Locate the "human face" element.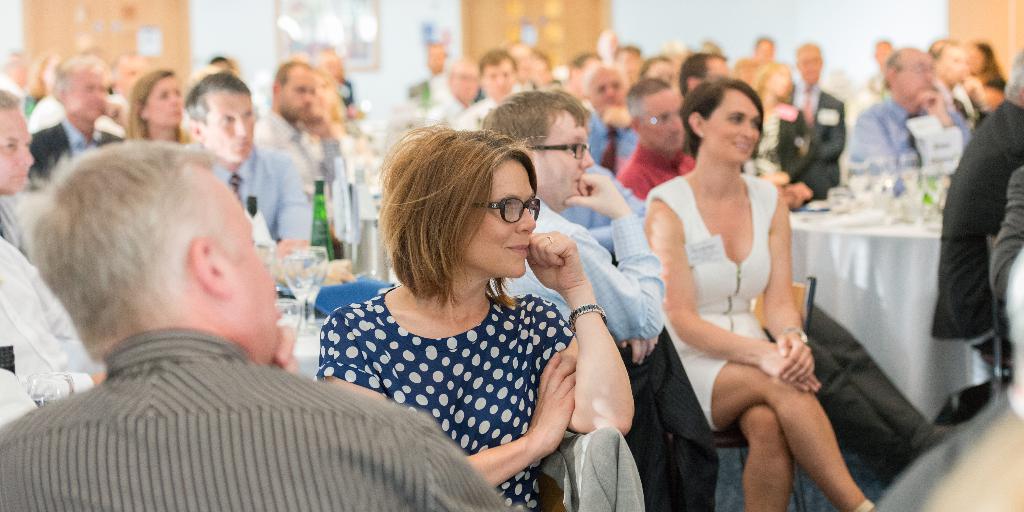
Element bbox: 932, 40, 962, 84.
